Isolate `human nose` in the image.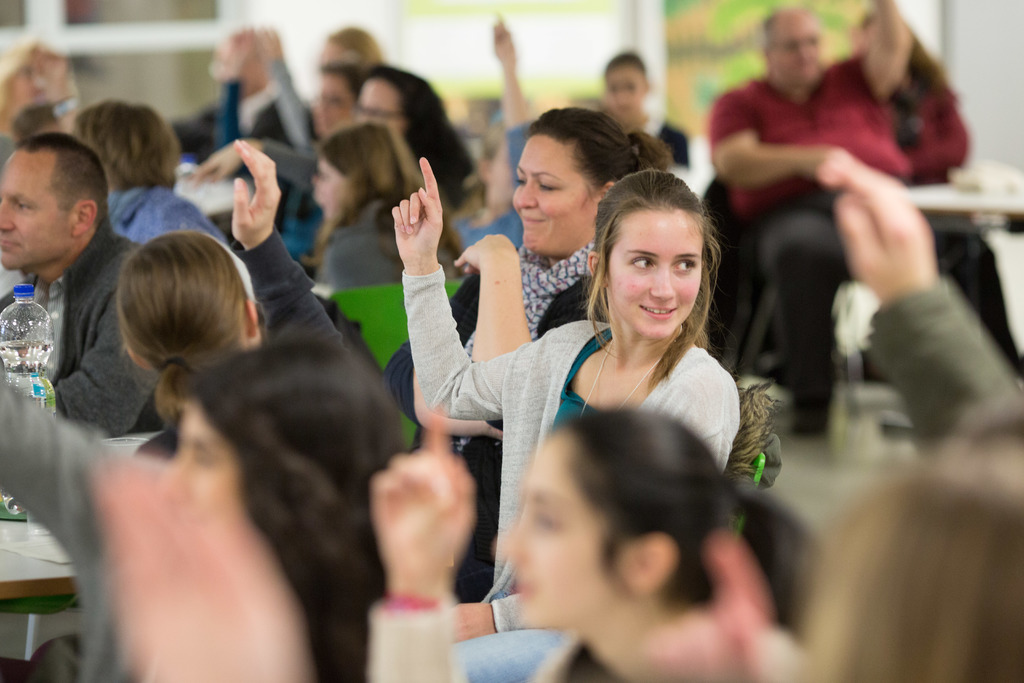
Isolated region: bbox=[0, 188, 14, 234].
